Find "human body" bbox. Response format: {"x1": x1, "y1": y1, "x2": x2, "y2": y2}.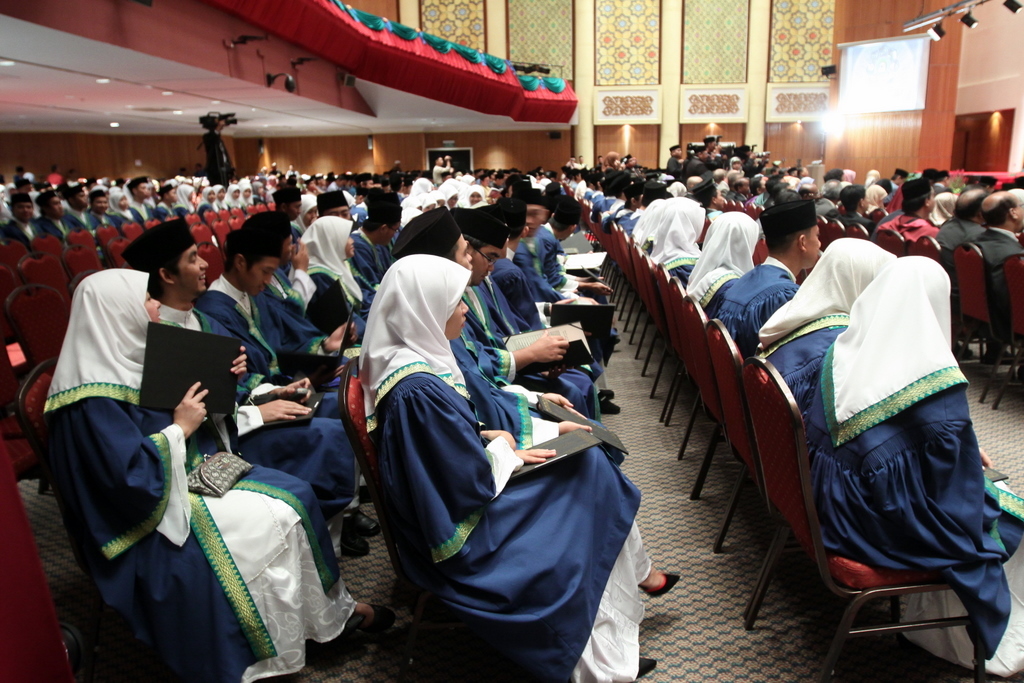
{"x1": 828, "y1": 183, "x2": 869, "y2": 235}.
